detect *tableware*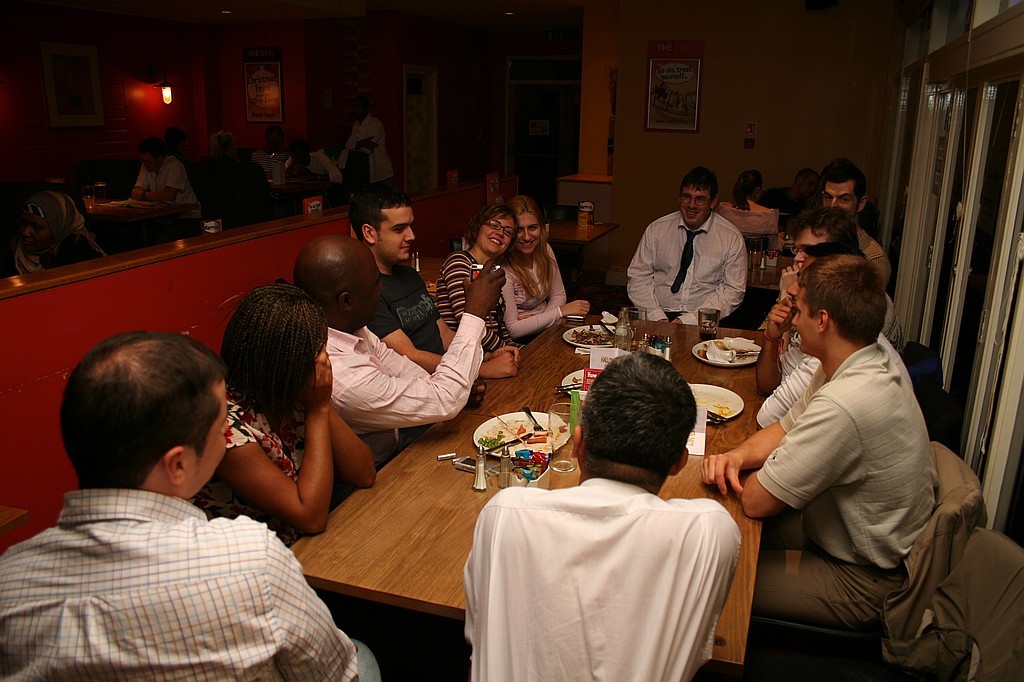
[x1=473, y1=410, x2=570, y2=460]
